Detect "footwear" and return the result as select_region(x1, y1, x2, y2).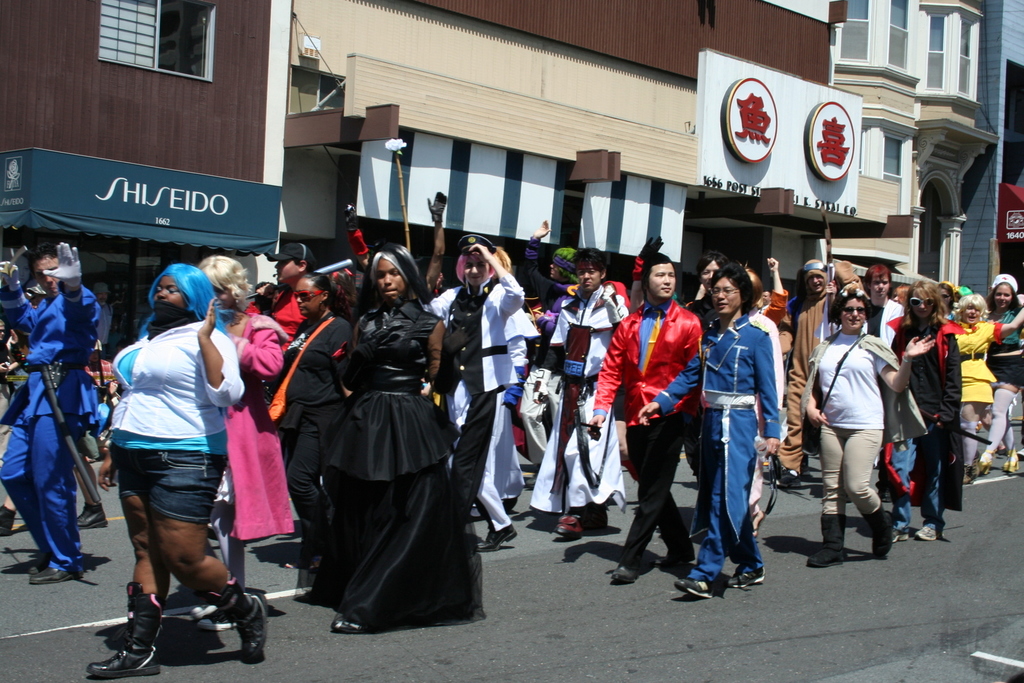
select_region(863, 502, 890, 562).
